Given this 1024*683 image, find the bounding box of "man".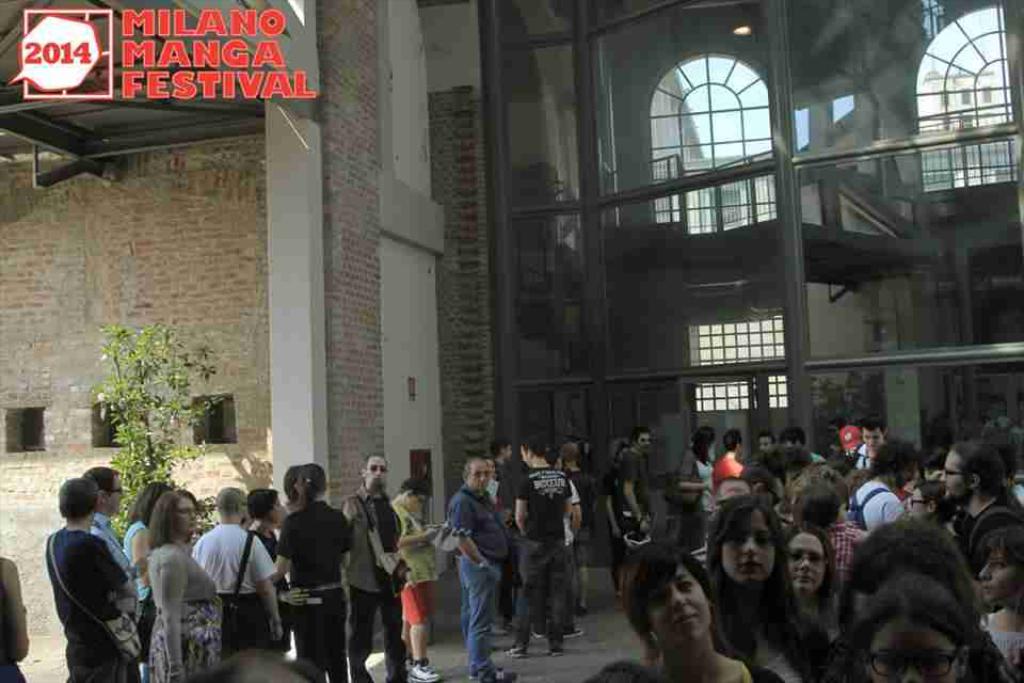
(851,439,919,534).
